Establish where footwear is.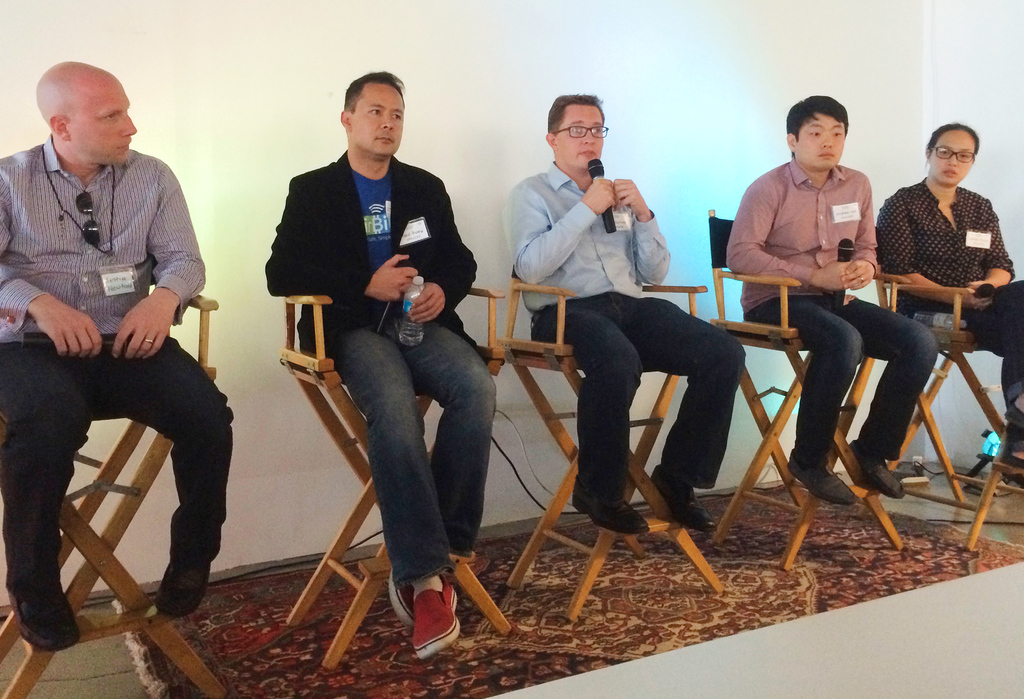
Established at Rect(5, 590, 85, 653).
